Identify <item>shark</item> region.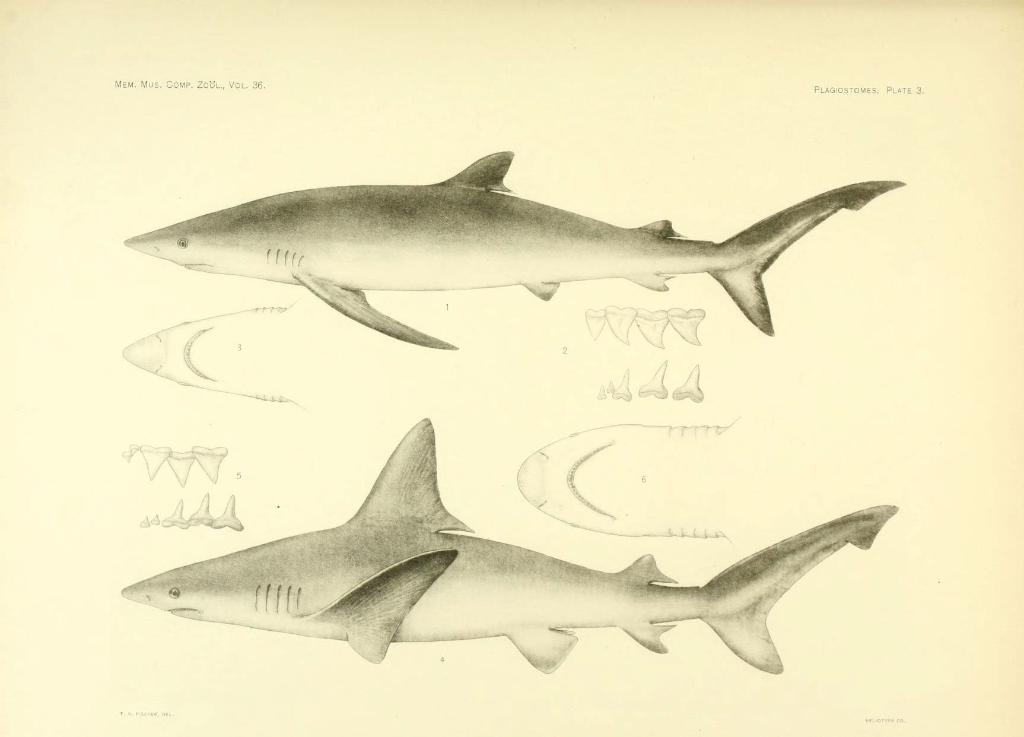
Region: 115:414:893:676.
